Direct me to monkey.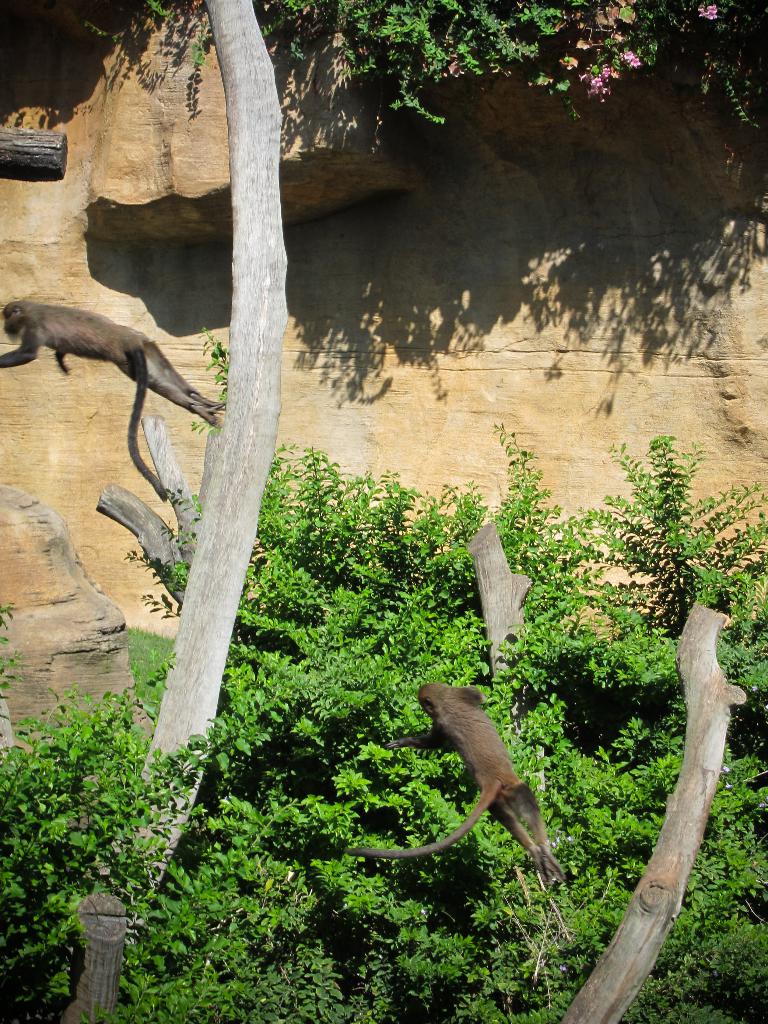
Direction: x1=411 y1=688 x2=563 y2=899.
